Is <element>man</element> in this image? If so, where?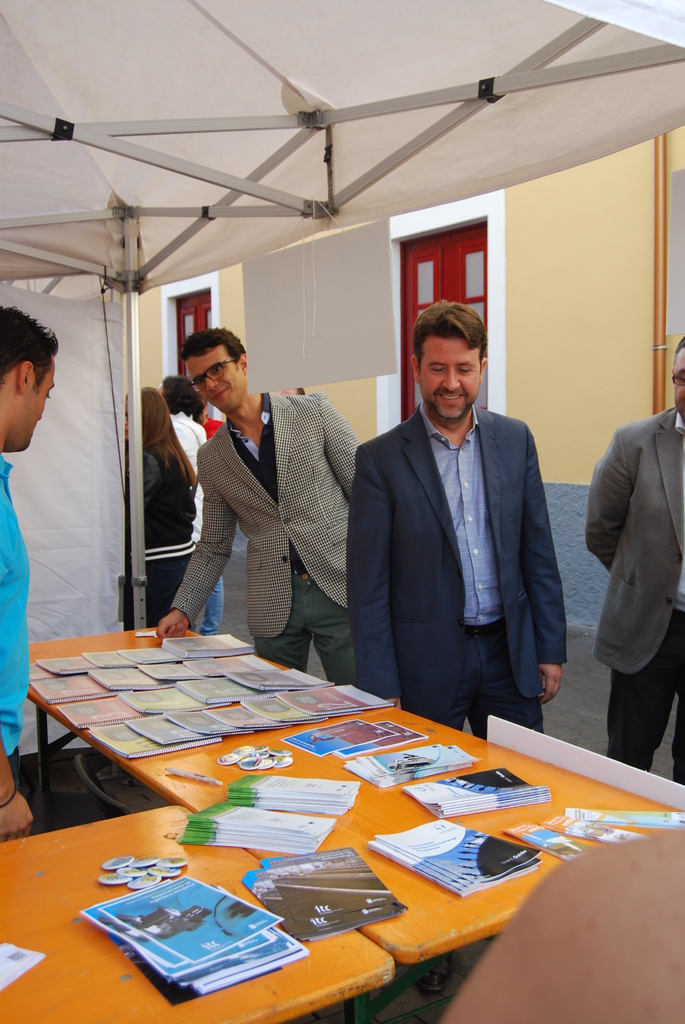
Yes, at bbox(339, 294, 579, 739).
